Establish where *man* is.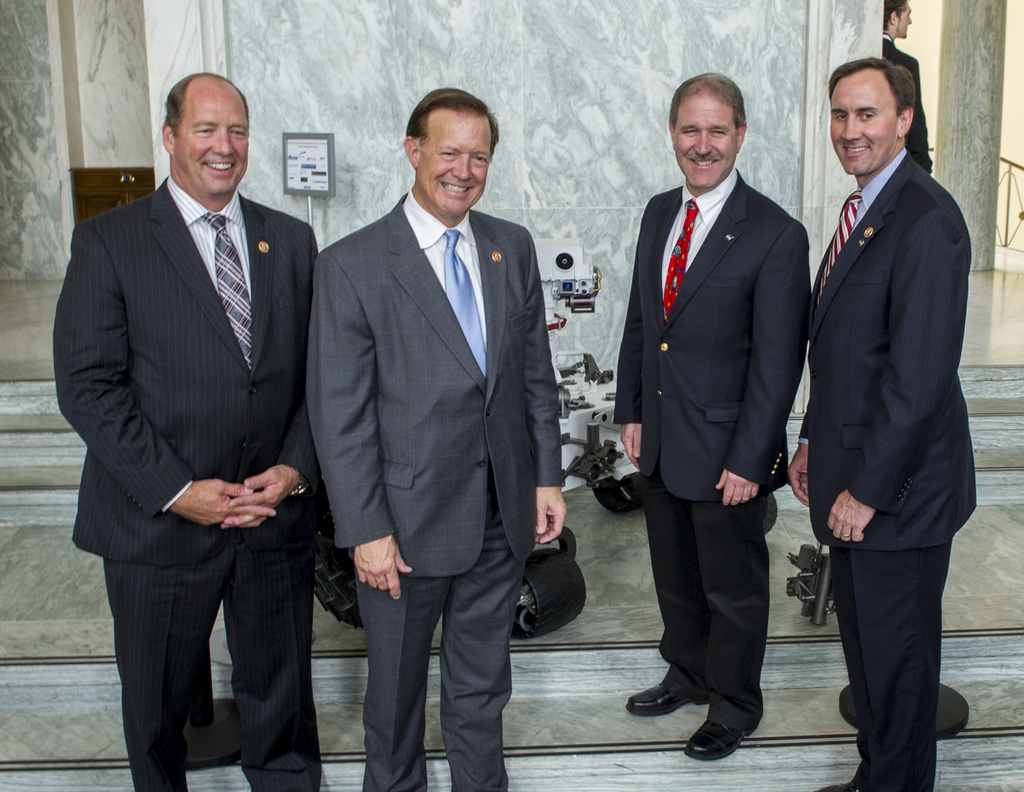
Established at locate(612, 70, 808, 760).
